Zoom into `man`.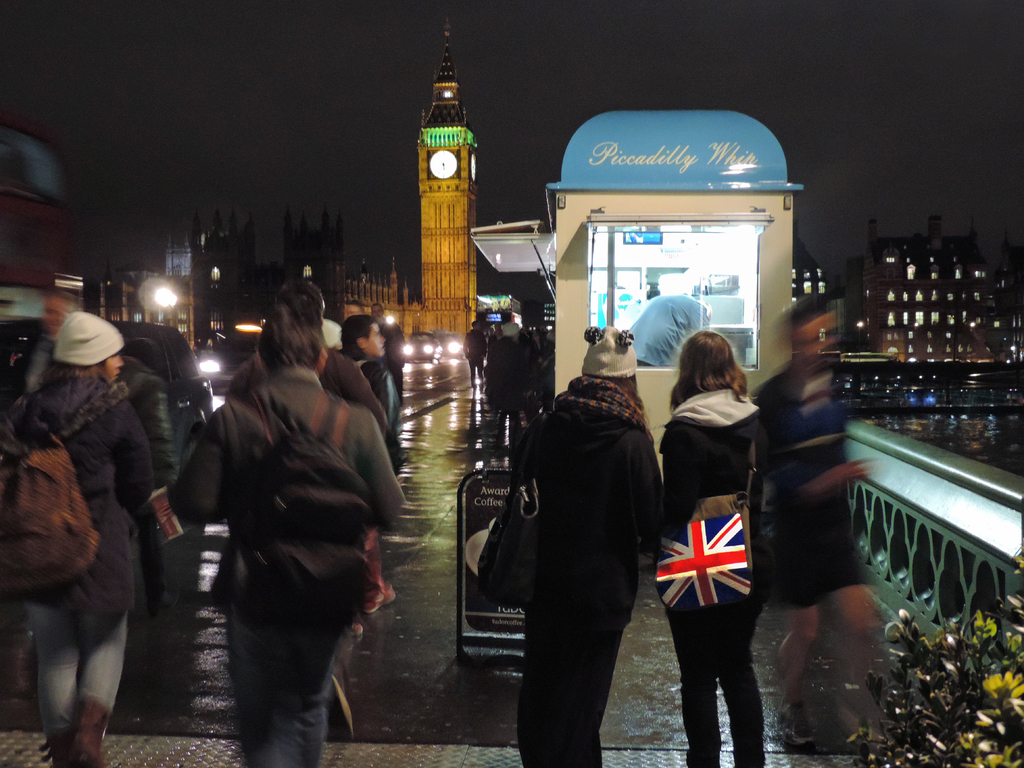
Zoom target: l=462, t=321, r=484, b=389.
